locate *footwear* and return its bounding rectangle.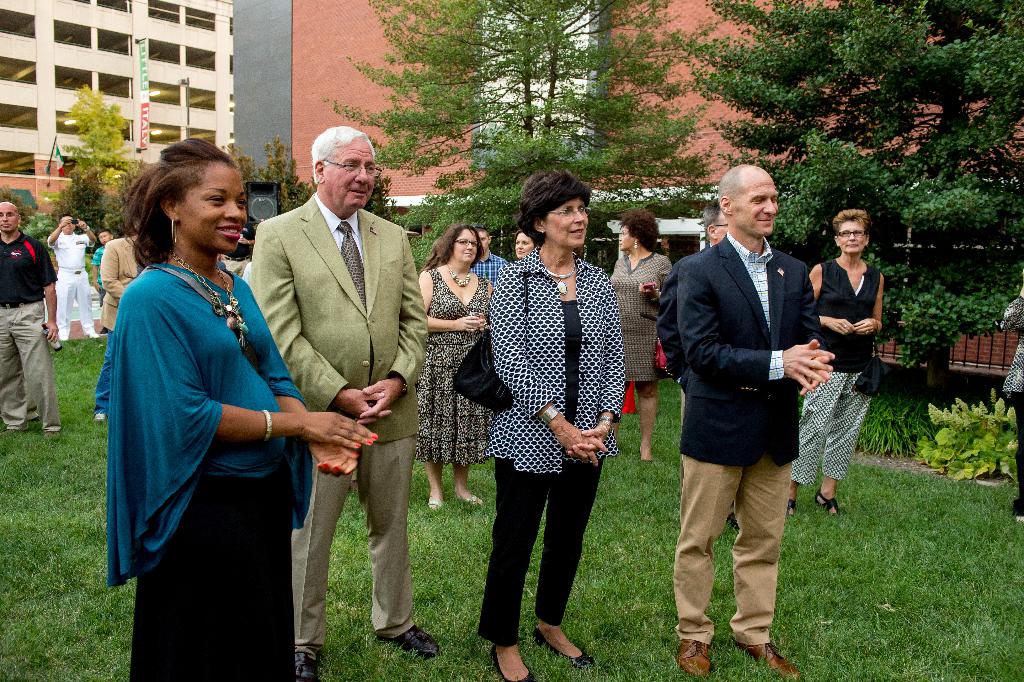
l=465, t=494, r=484, b=510.
